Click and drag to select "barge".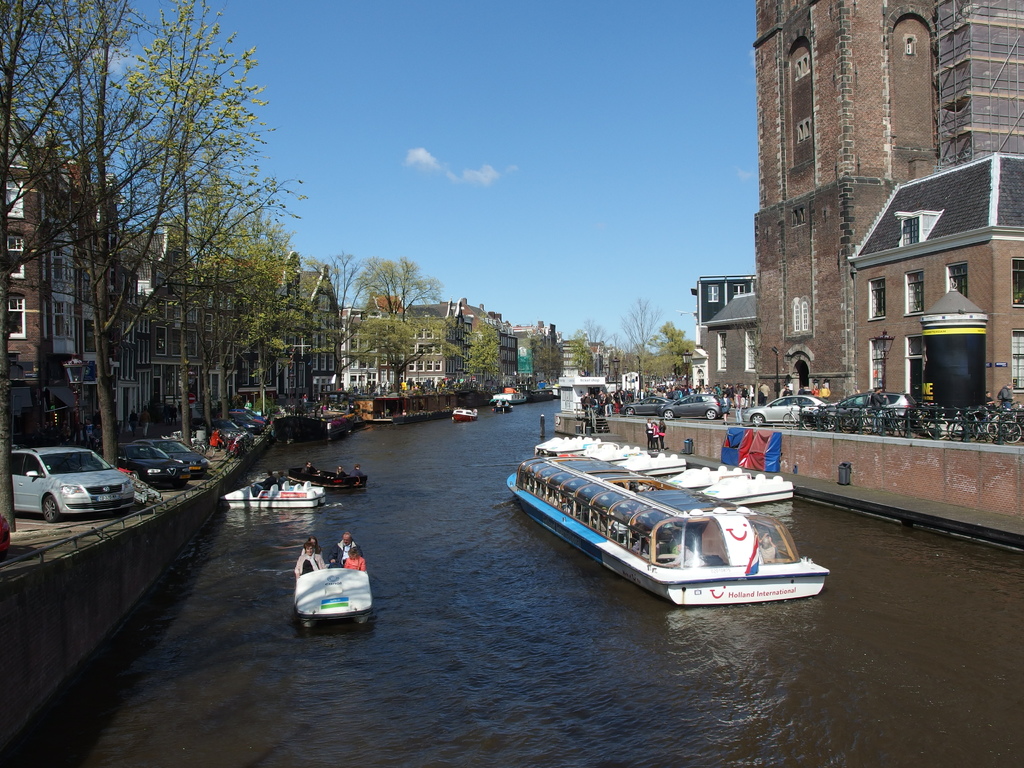
Selection: 273:392:356:440.
